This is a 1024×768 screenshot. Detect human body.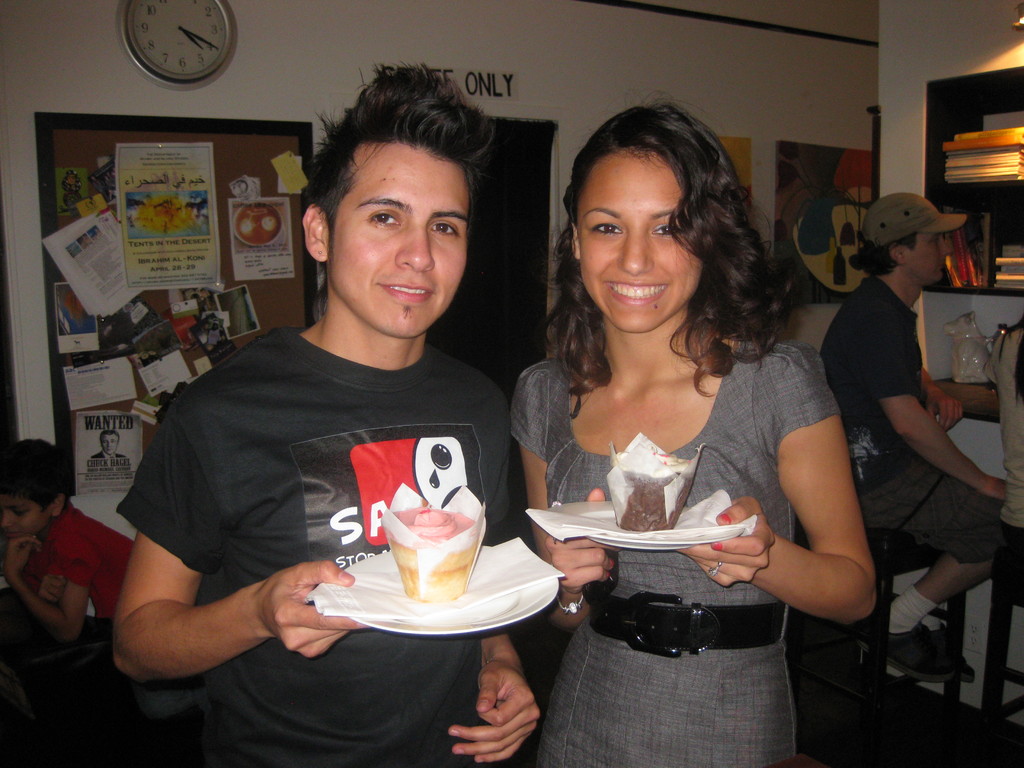
left=111, top=154, right=535, bottom=745.
